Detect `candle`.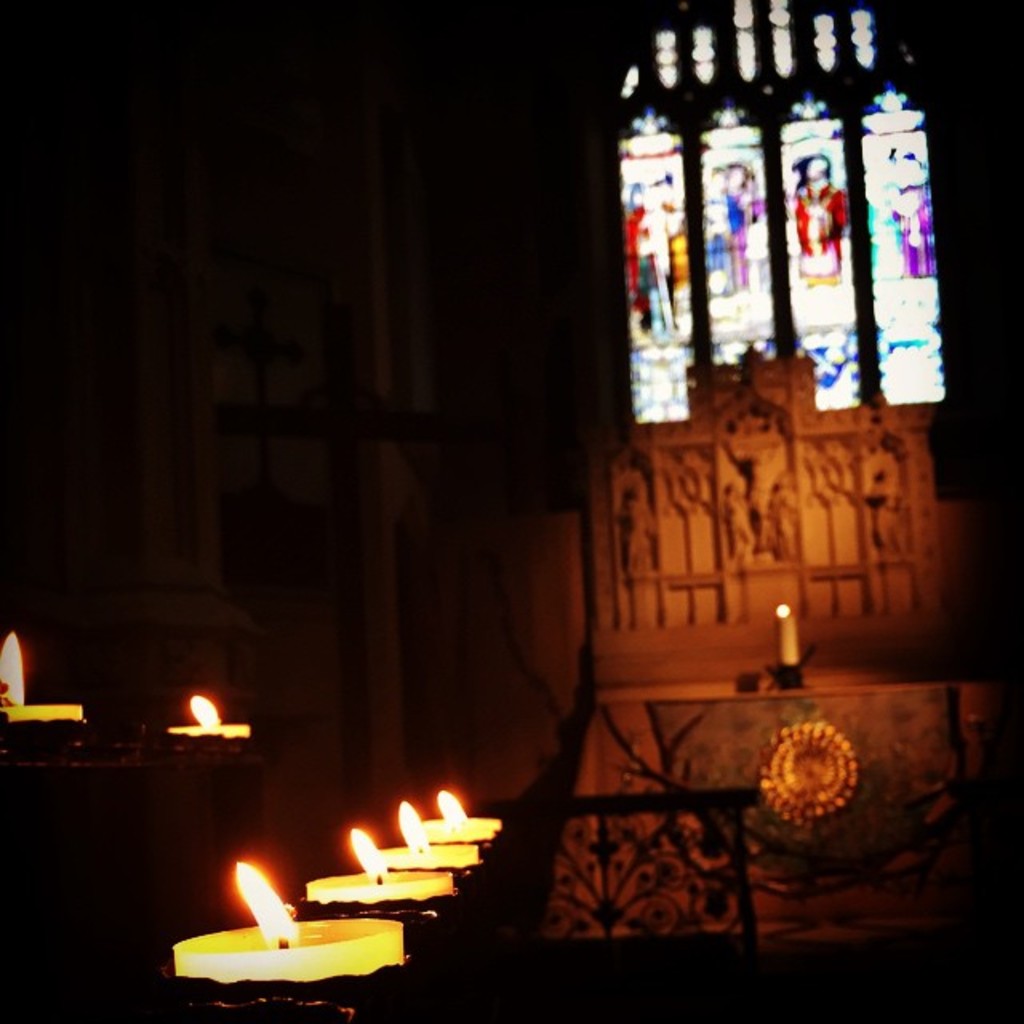
Detected at {"x1": 0, "y1": 630, "x2": 85, "y2": 725}.
